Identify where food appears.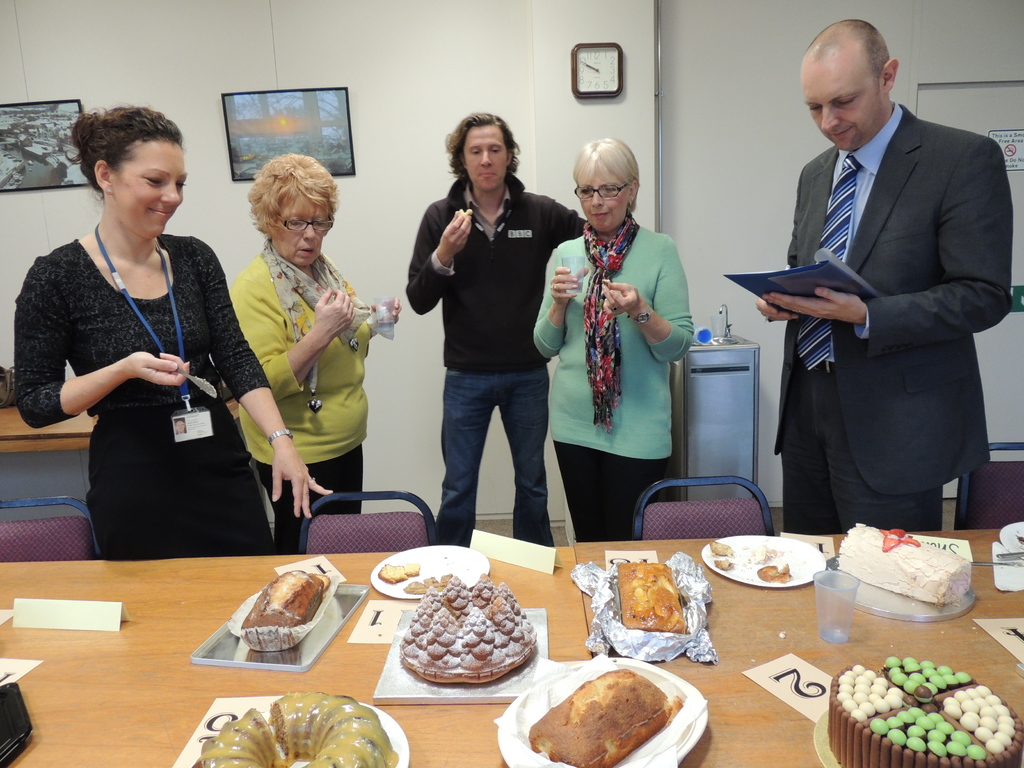
Appears at 932/683/944/691.
